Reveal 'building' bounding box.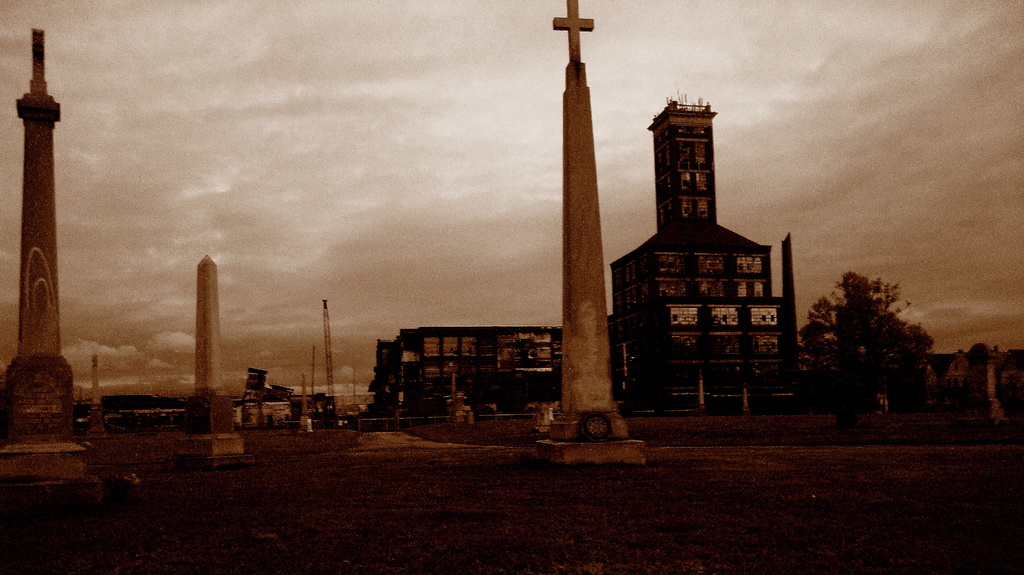
Revealed: bbox(365, 329, 565, 413).
